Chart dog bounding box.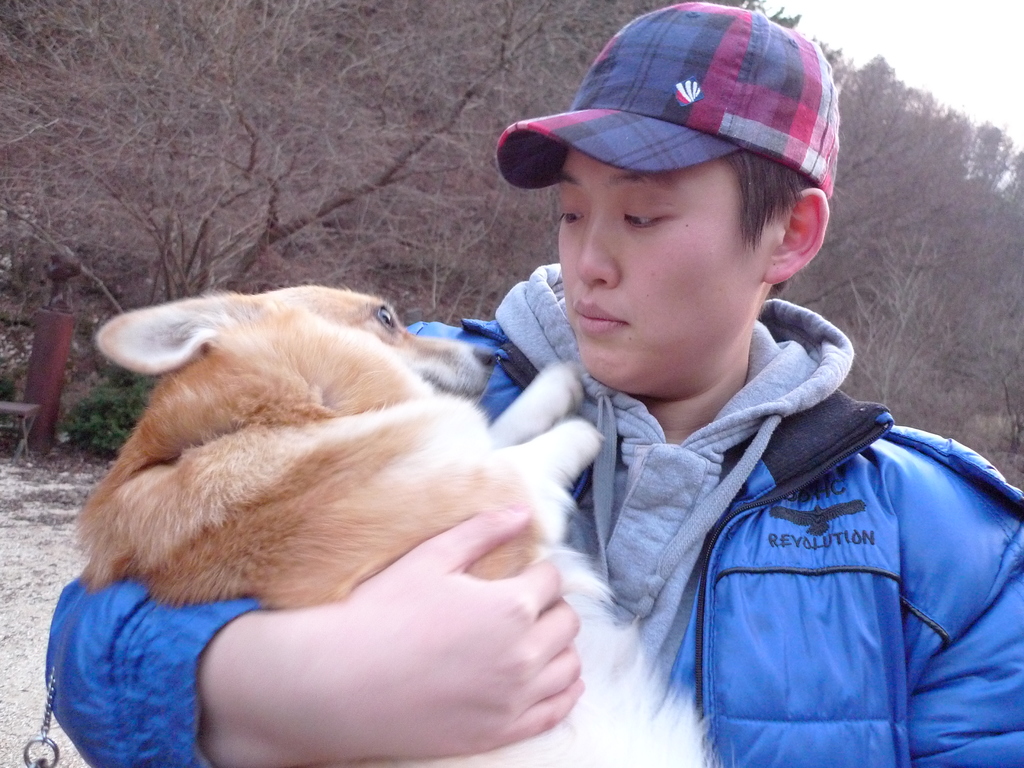
Charted: BBox(72, 282, 711, 767).
